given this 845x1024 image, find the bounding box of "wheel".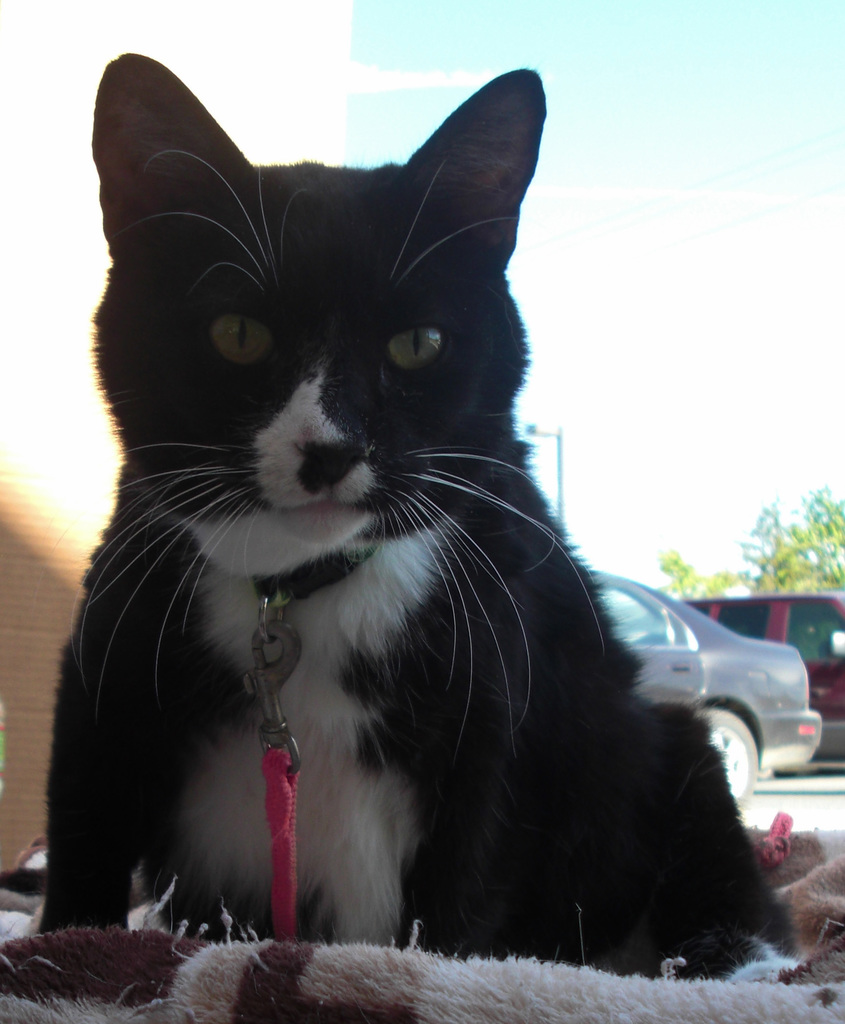
(699, 705, 759, 810).
